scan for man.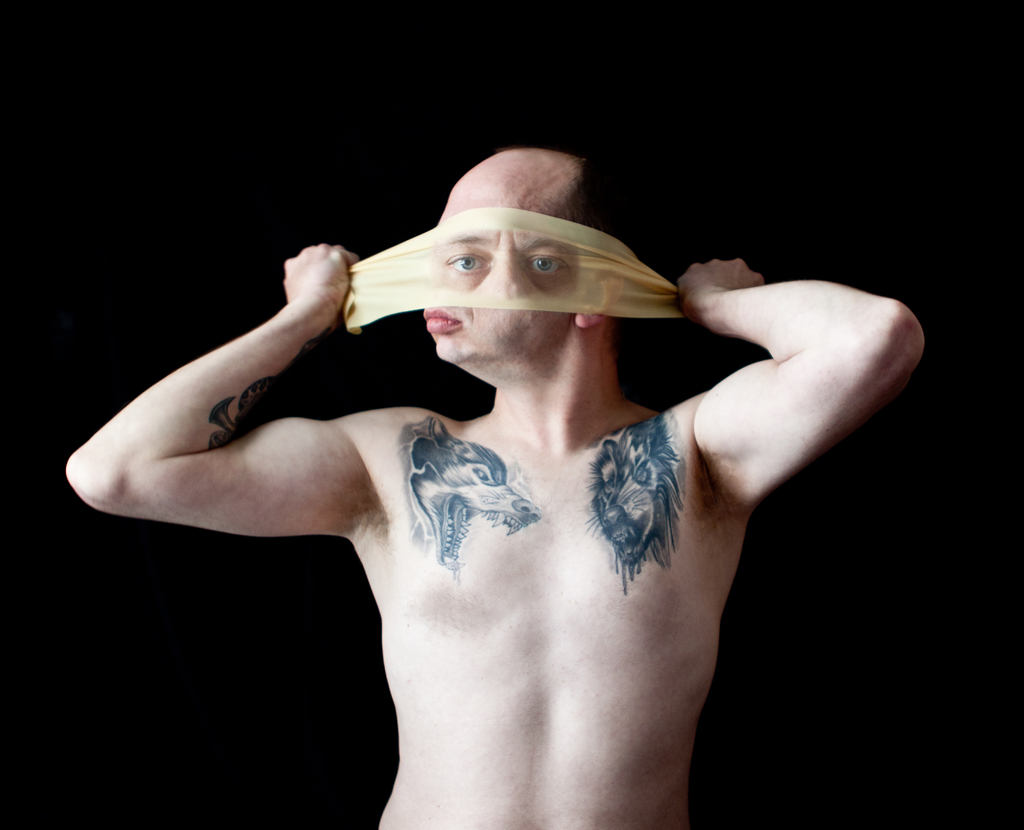
Scan result: (x1=66, y1=144, x2=926, y2=829).
